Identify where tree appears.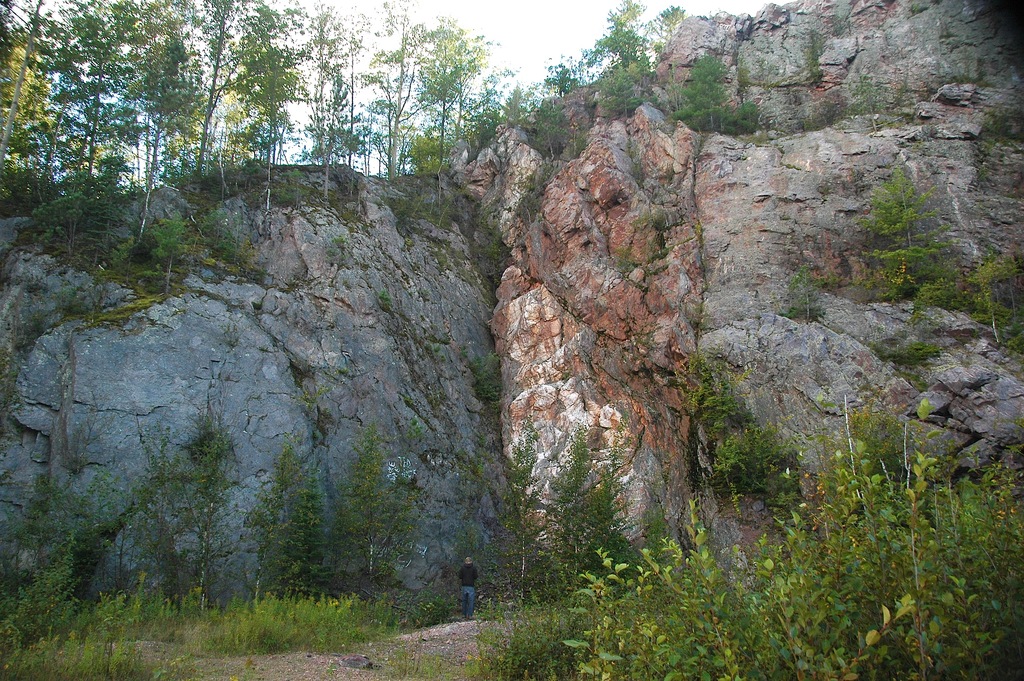
Appears at 240 439 316 615.
